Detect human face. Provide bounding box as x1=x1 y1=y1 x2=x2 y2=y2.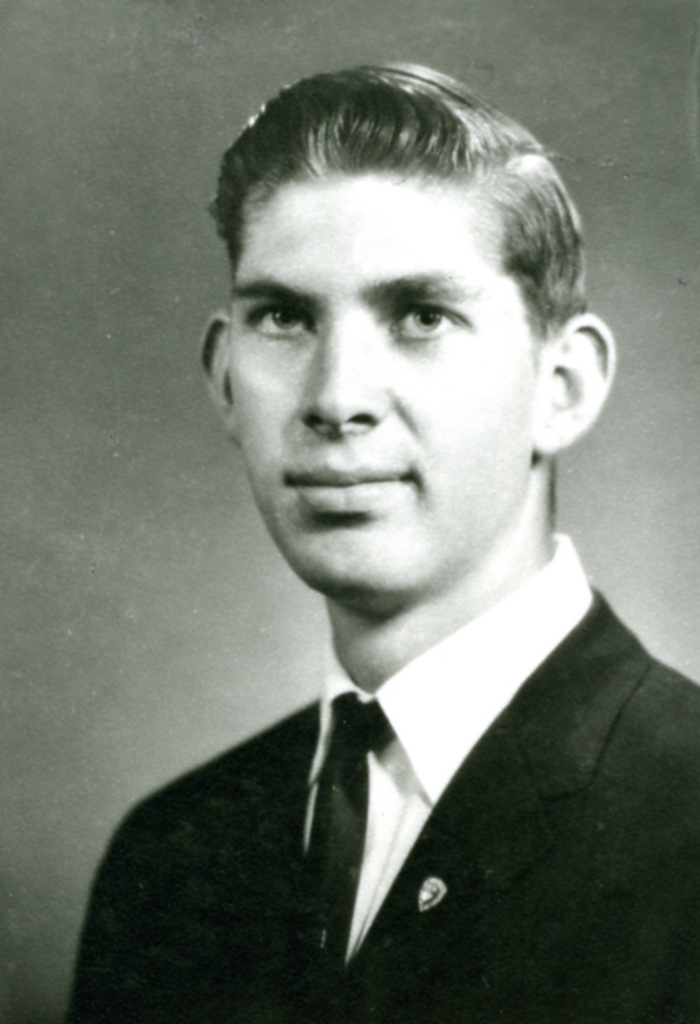
x1=231 y1=164 x2=548 y2=600.
